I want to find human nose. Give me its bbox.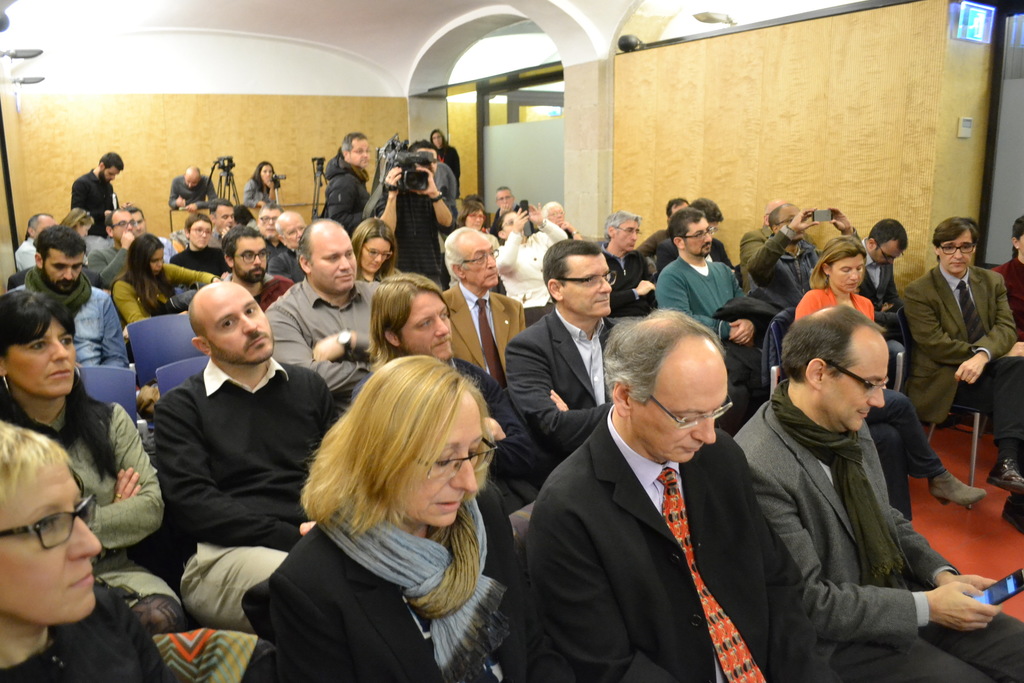
337/260/351/268.
